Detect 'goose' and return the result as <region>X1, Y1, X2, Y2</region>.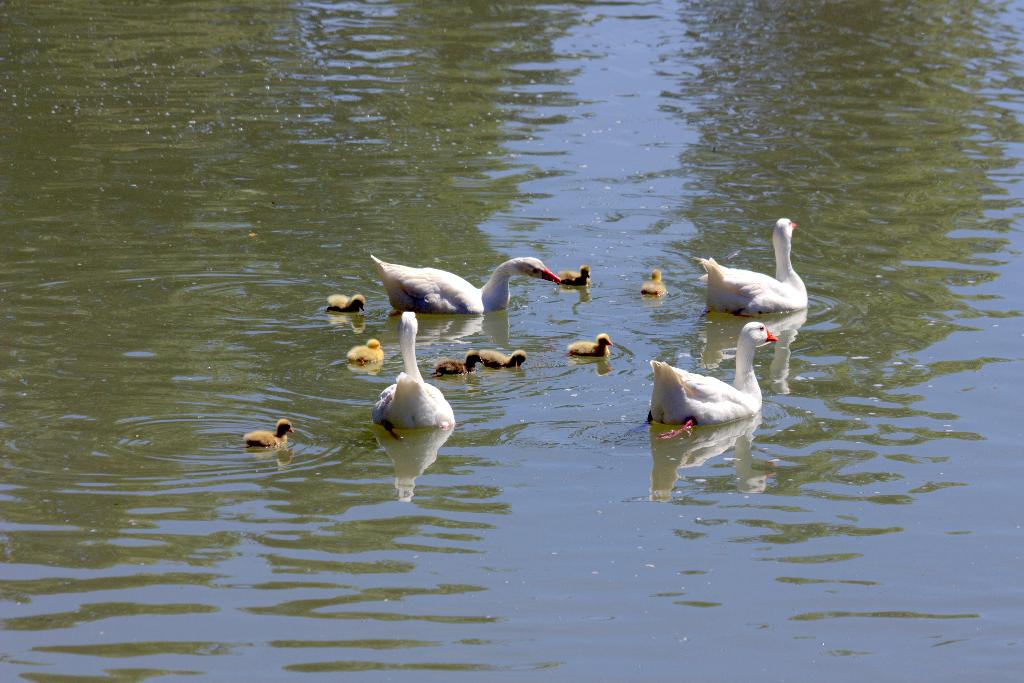
<region>479, 349, 529, 370</region>.
